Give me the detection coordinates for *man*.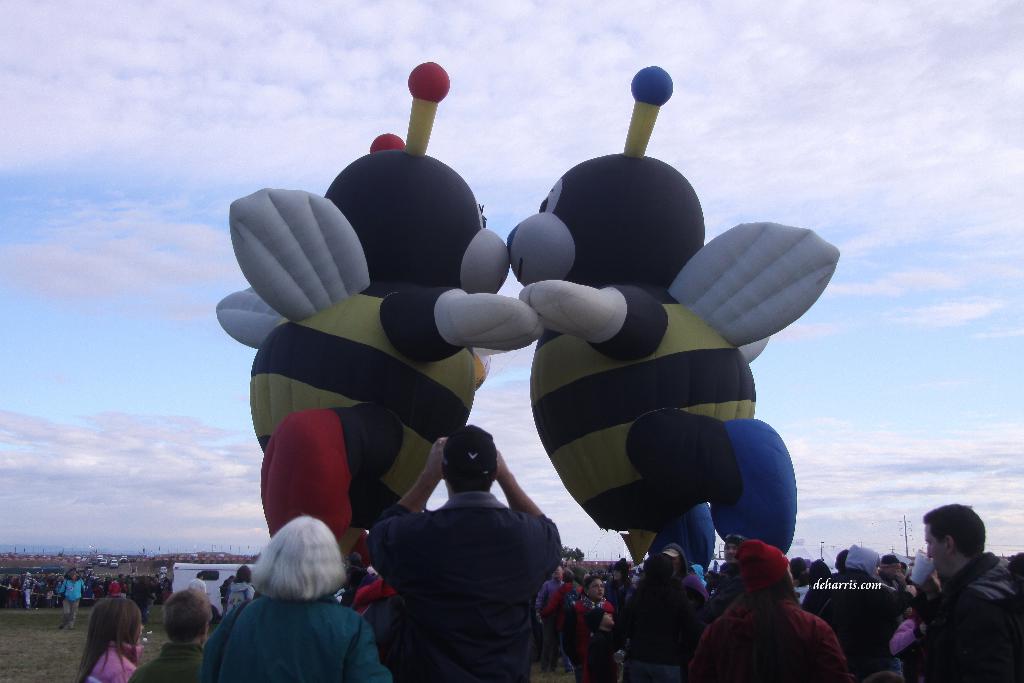
pyautogui.locateOnScreen(534, 564, 563, 672).
